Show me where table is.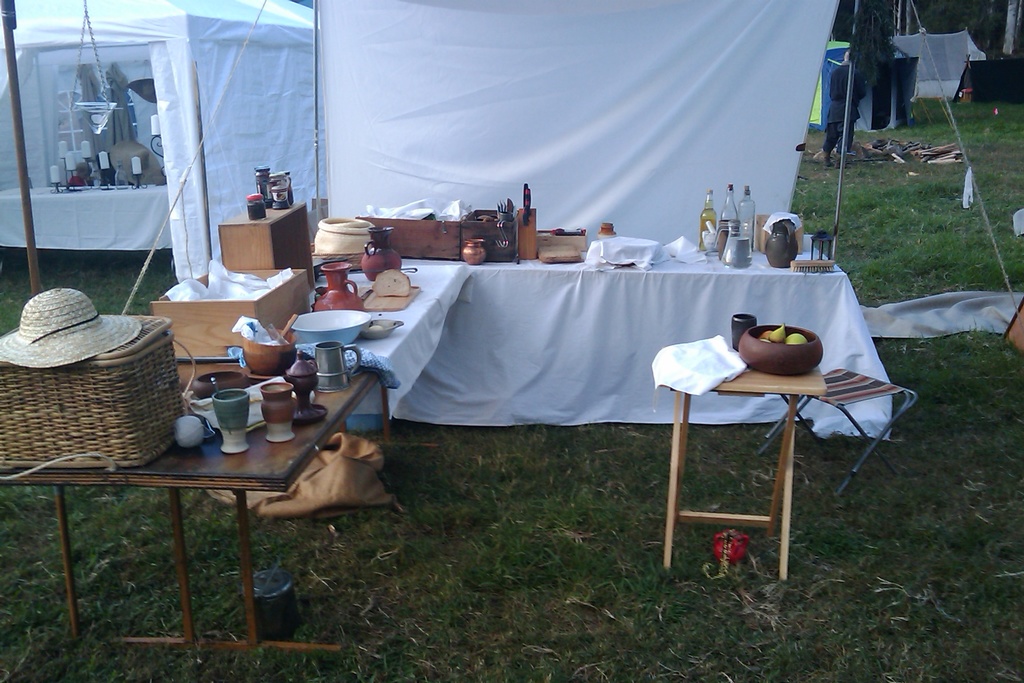
table is at 0, 185, 169, 252.
